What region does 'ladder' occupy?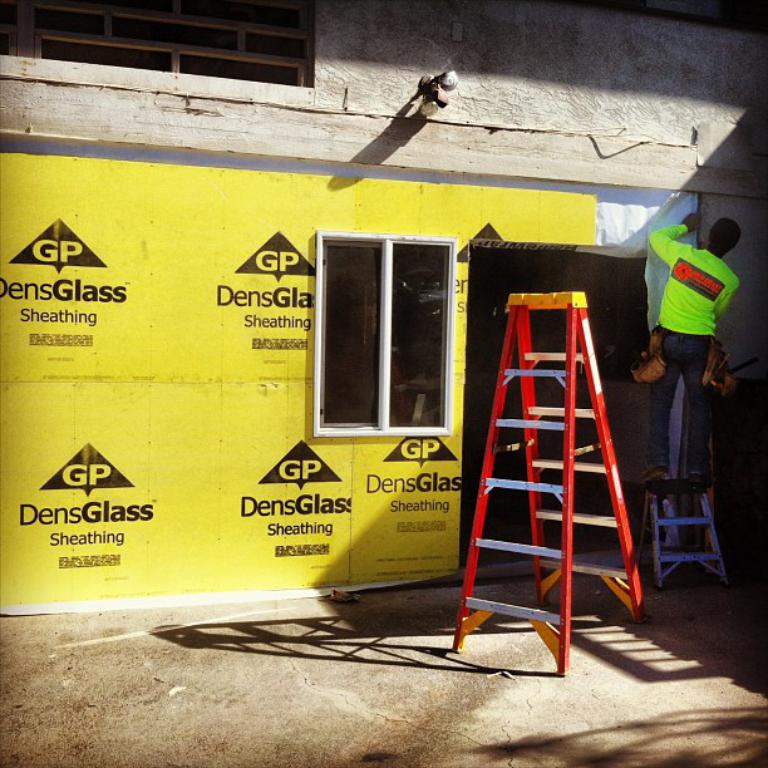
[x1=654, y1=473, x2=733, y2=591].
